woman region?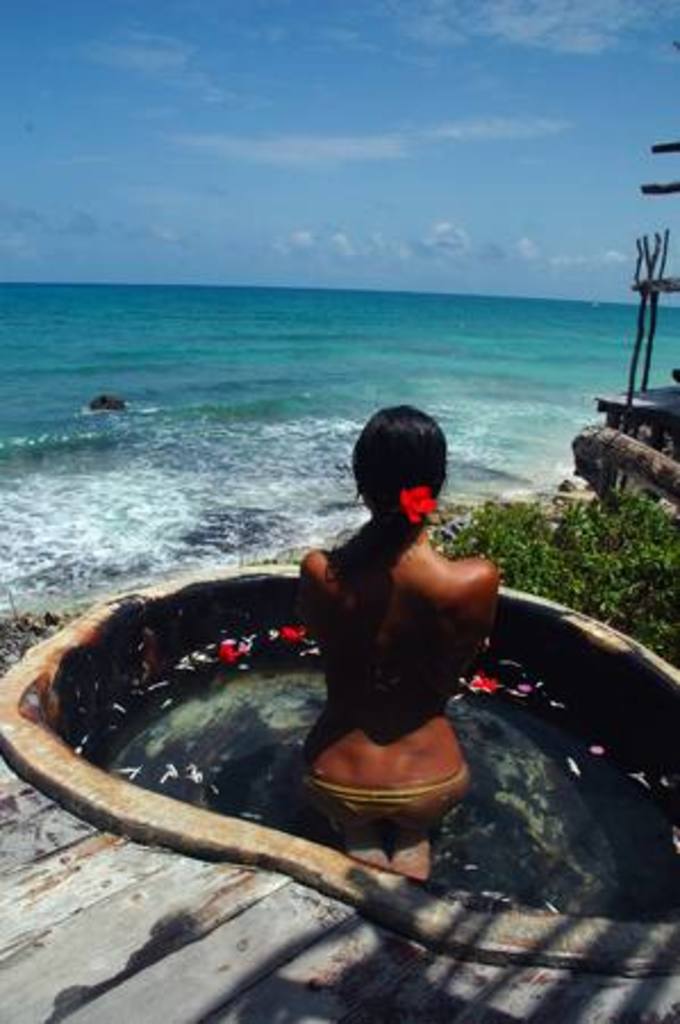
[x1=289, y1=410, x2=505, y2=881]
